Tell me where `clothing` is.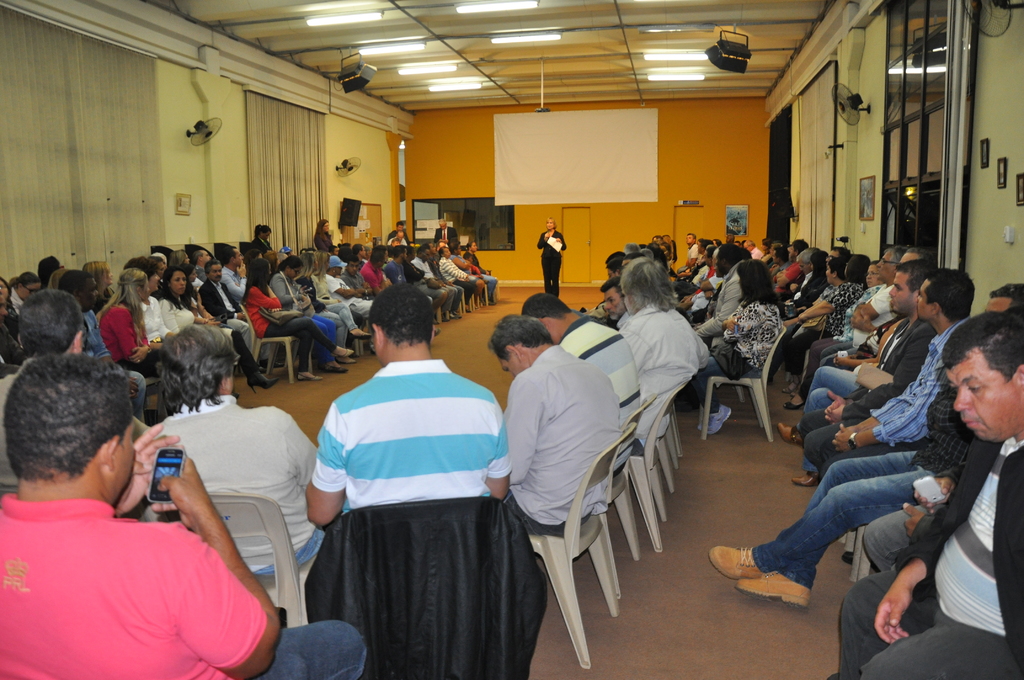
`clothing` is at rect(855, 320, 910, 371).
